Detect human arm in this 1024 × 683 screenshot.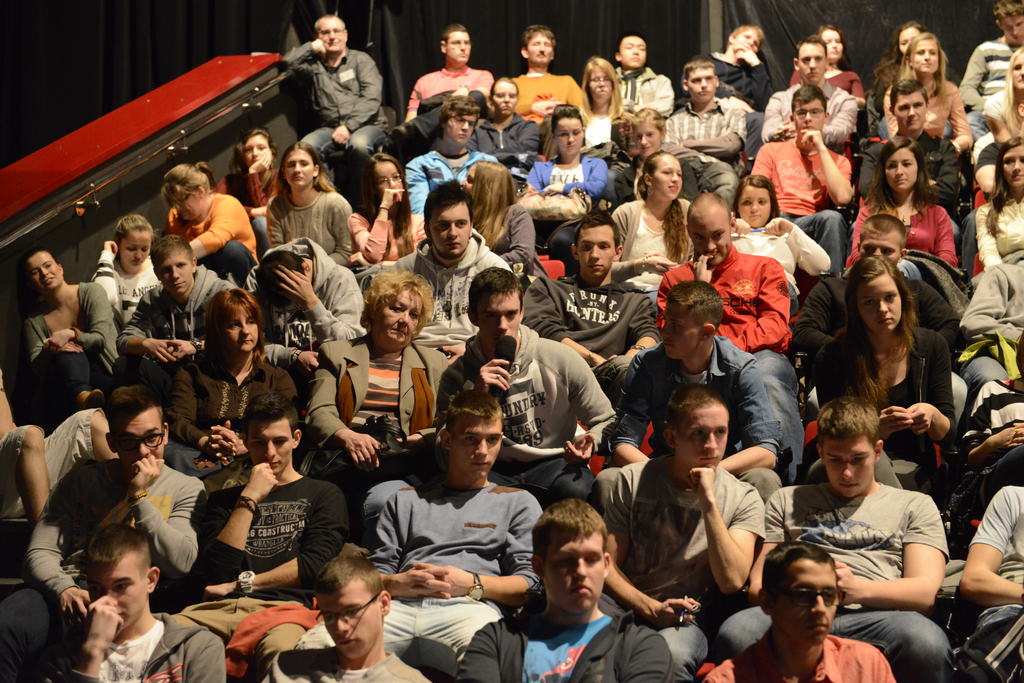
Detection: (538,154,609,198).
